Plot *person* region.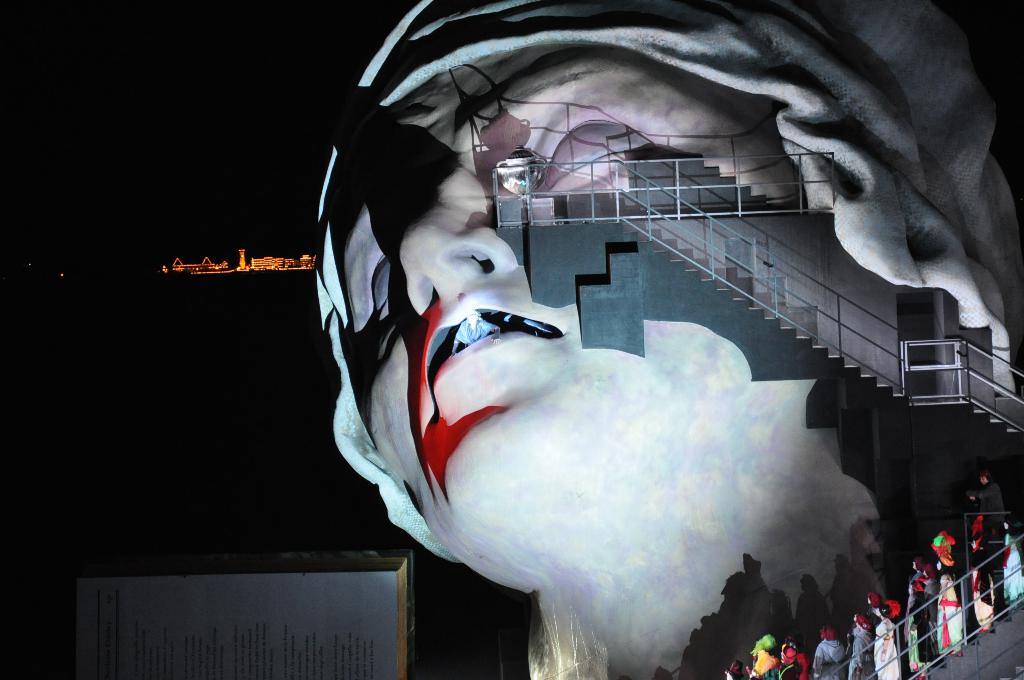
Plotted at 300:42:956:640.
